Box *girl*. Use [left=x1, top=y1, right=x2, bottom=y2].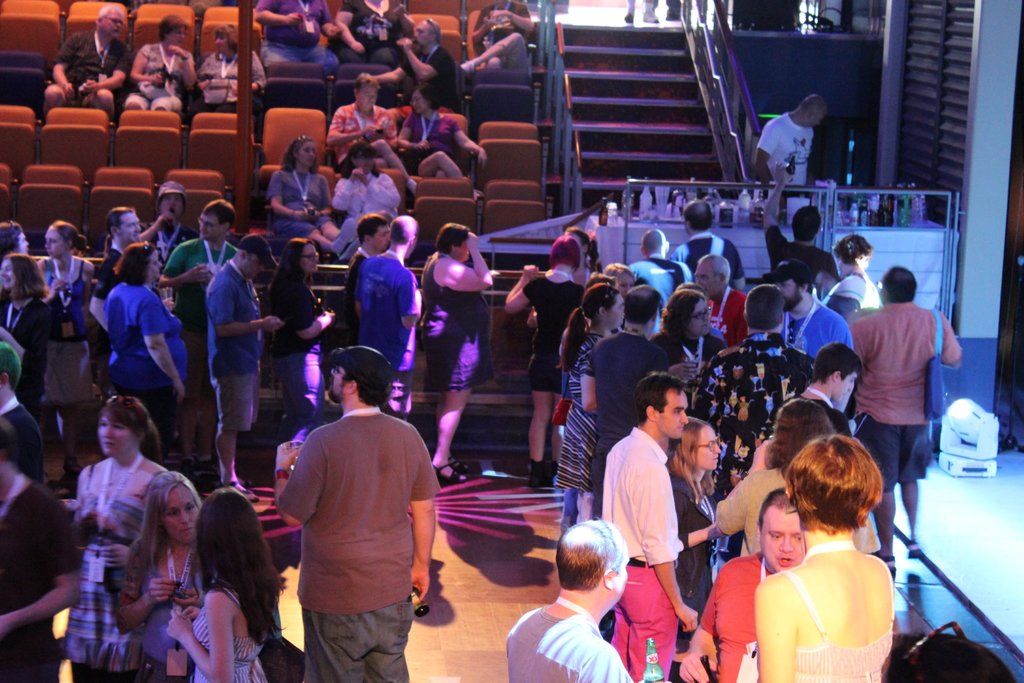
[left=123, top=6, right=192, bottom=125].
